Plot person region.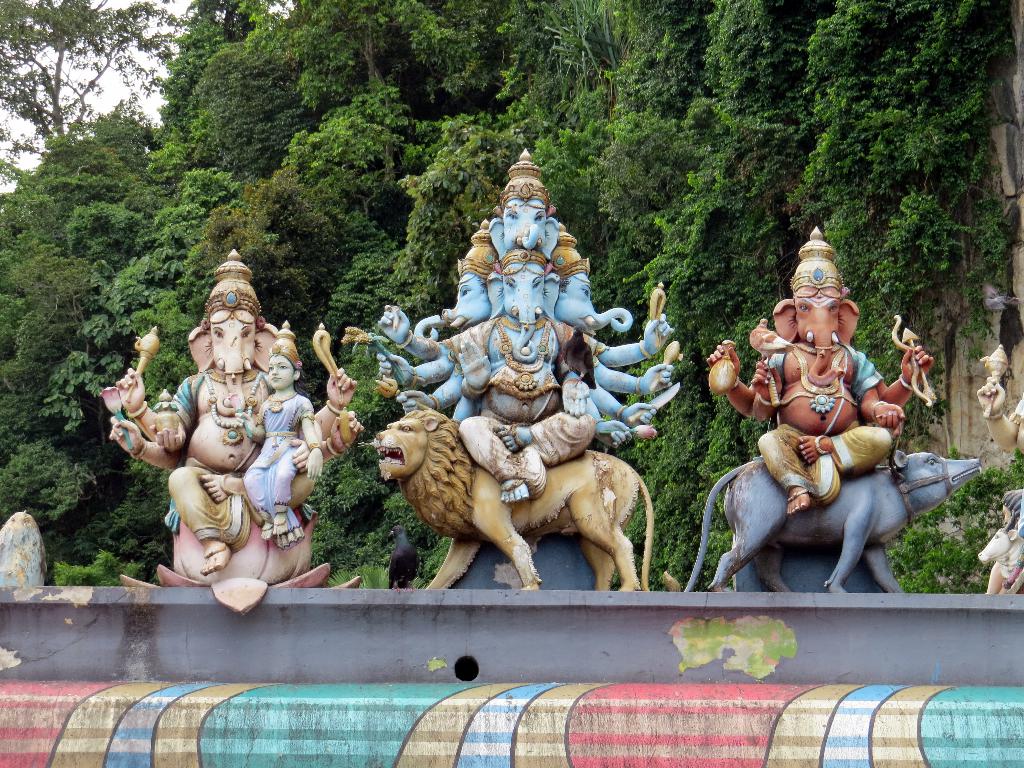
Plotted at {"left": 243, "top": 318, "right": 323, "bottom": 551}.
